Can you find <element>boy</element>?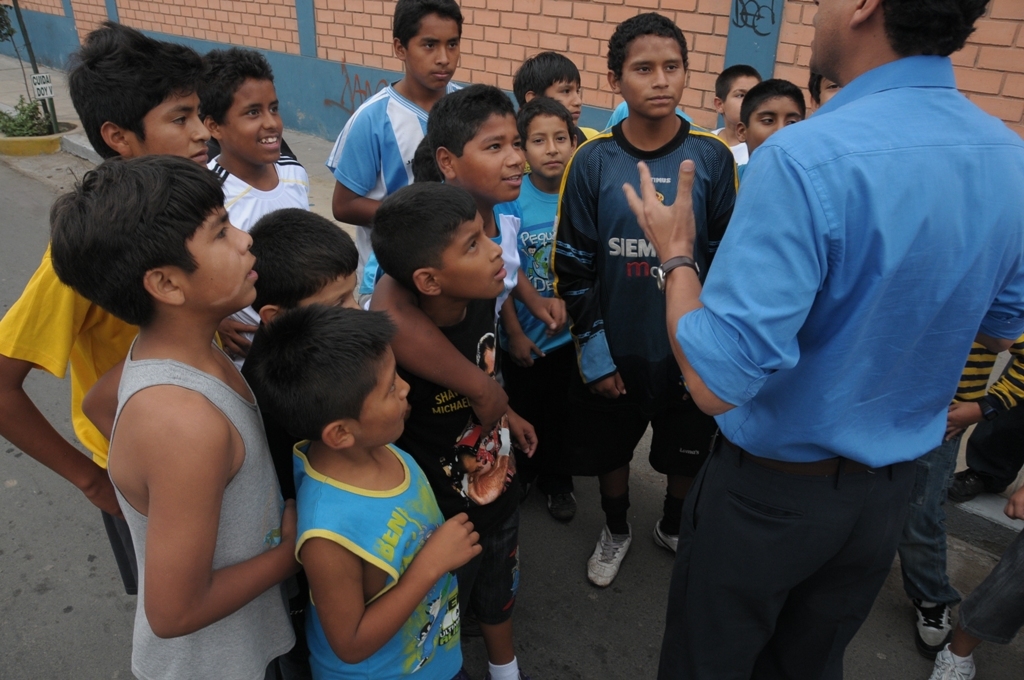
Yes, bounding box: bbox=(190, 43, 315, 374).
